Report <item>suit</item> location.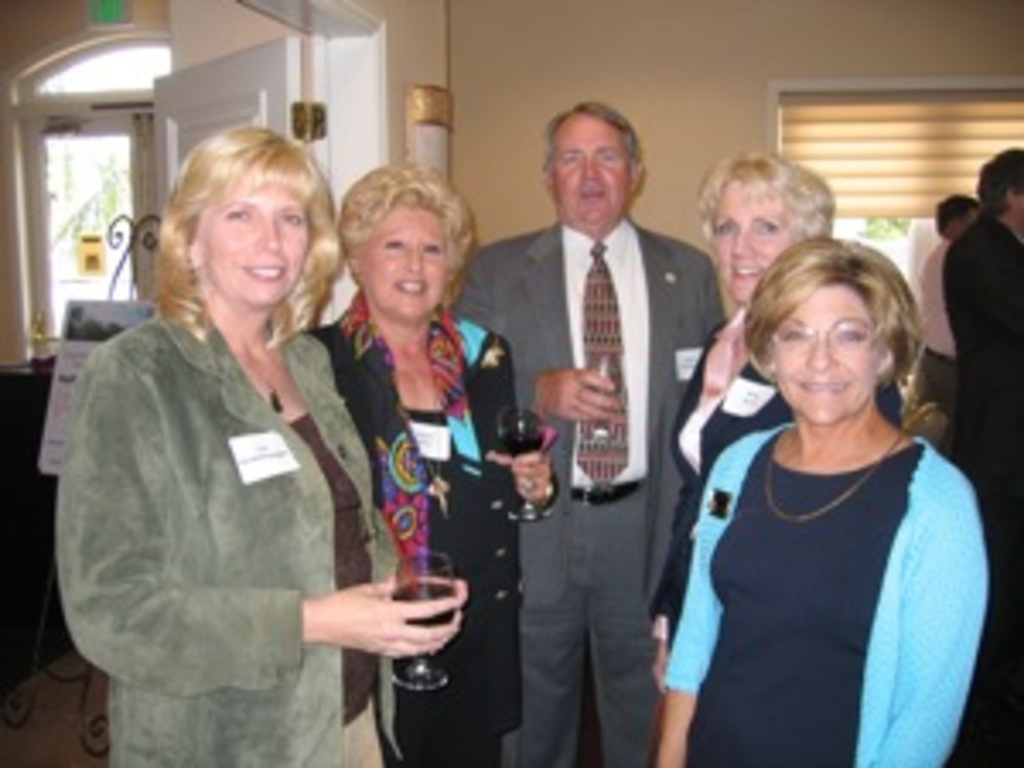
Report: bbox(935, 195, 1017, 765).
